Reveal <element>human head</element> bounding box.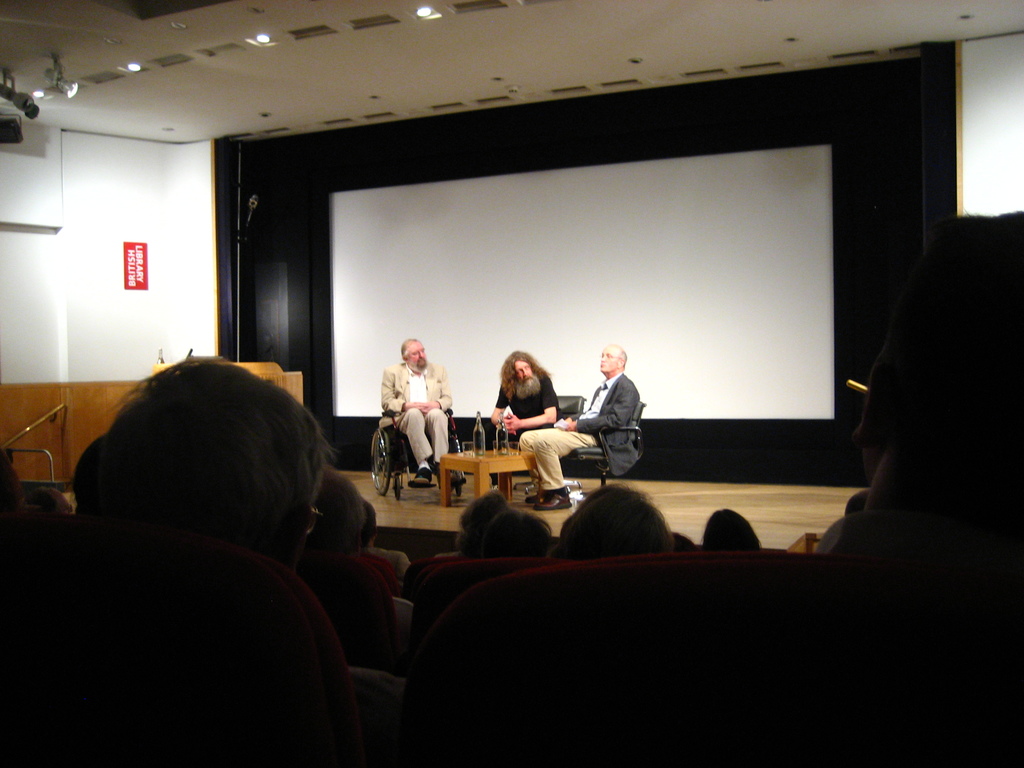
Revealed: rect(554, 486, 673, 561).
